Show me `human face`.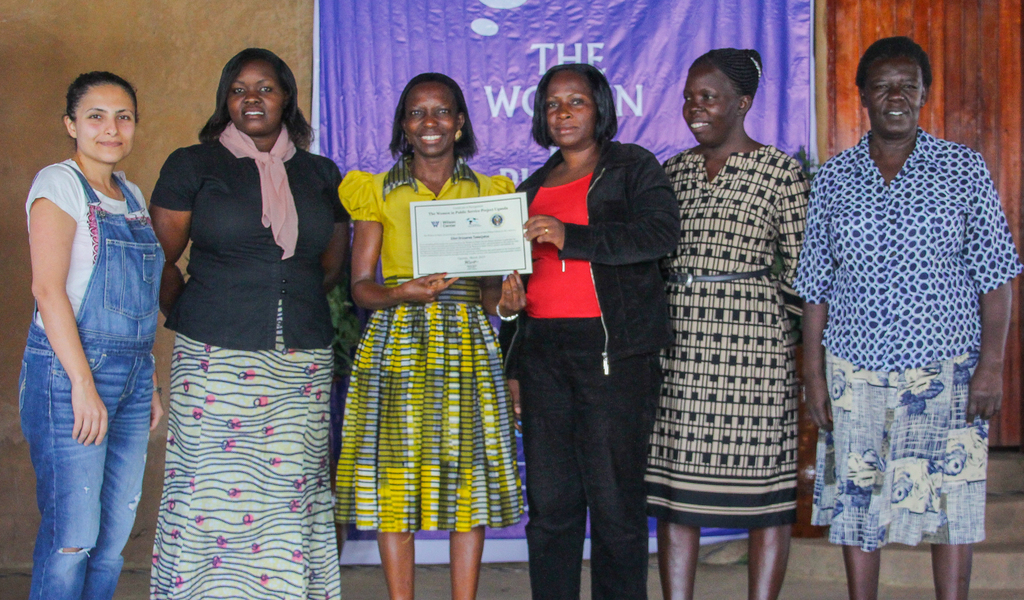
`human face` is here: <region>409, 84, 456, 156</region>.
